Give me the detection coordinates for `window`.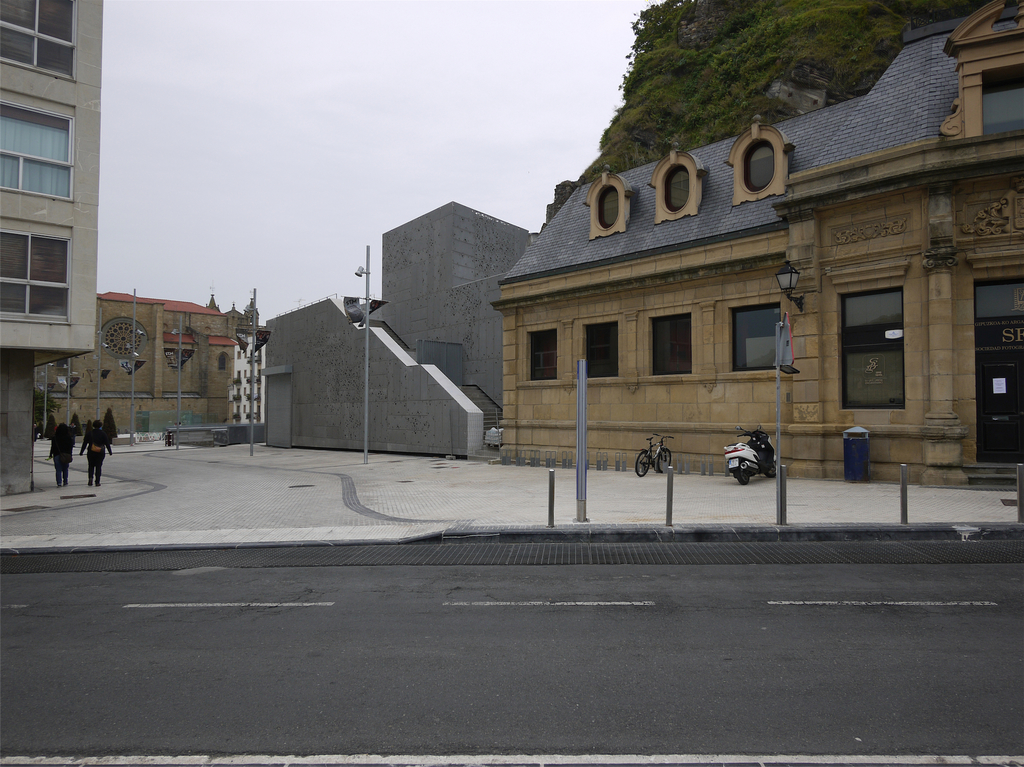
0, 225, 68, 323.
